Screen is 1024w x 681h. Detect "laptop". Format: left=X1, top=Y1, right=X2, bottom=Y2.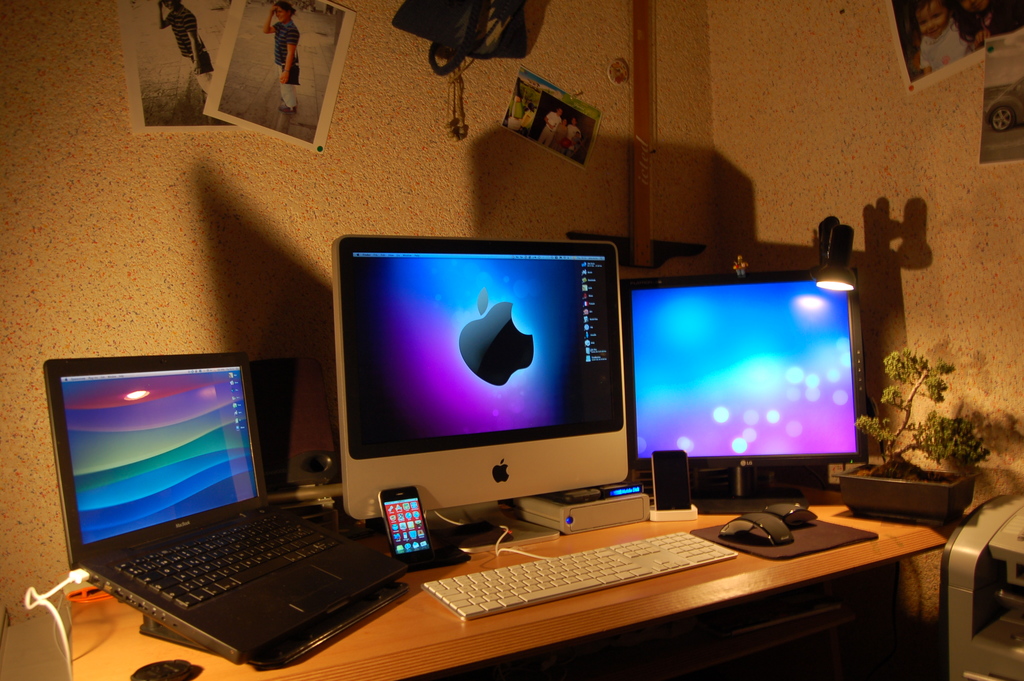
left=51, top=358, right=430, bottom=675.
